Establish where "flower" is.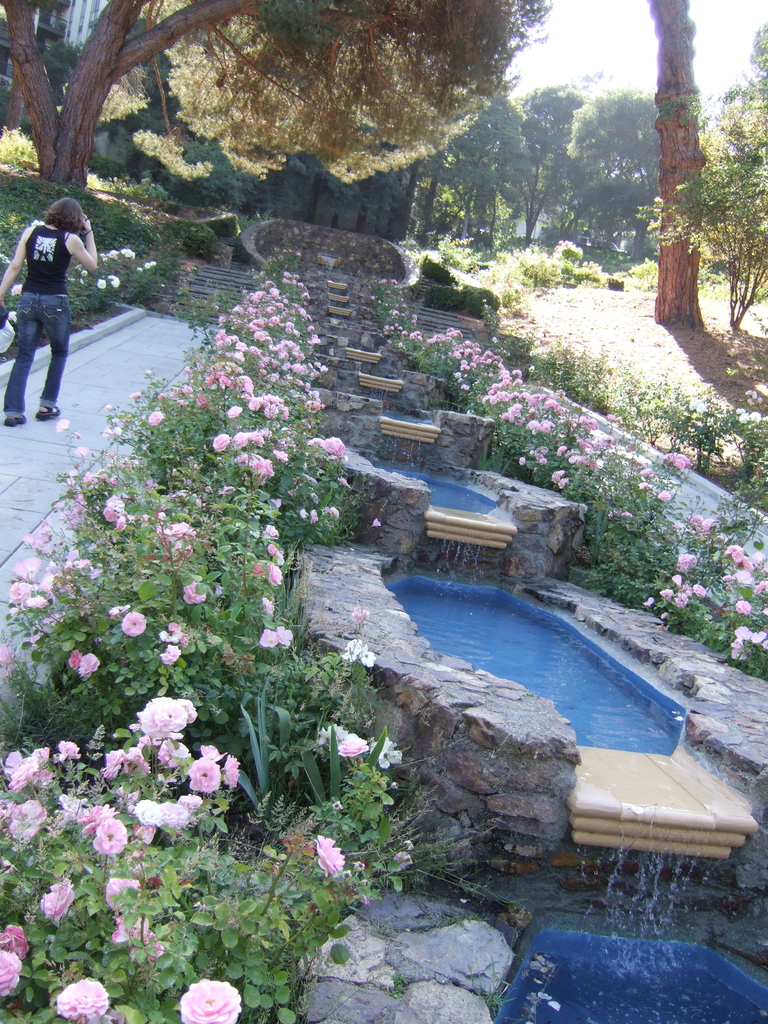
Established at (x1=79, y1=650, x2=102, y2=678).
